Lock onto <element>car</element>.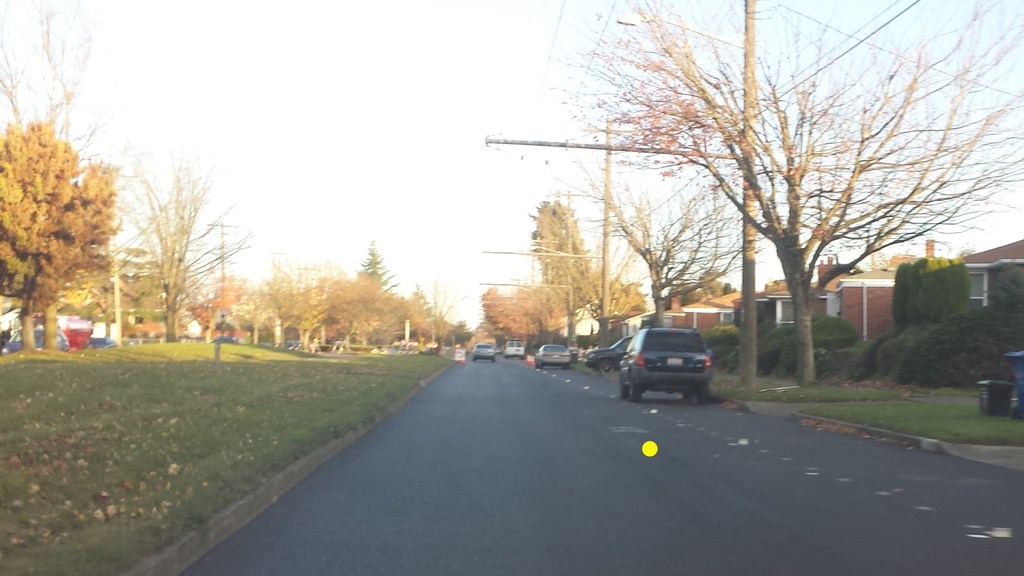
Locked: <box>7,309,101,351</box>.
